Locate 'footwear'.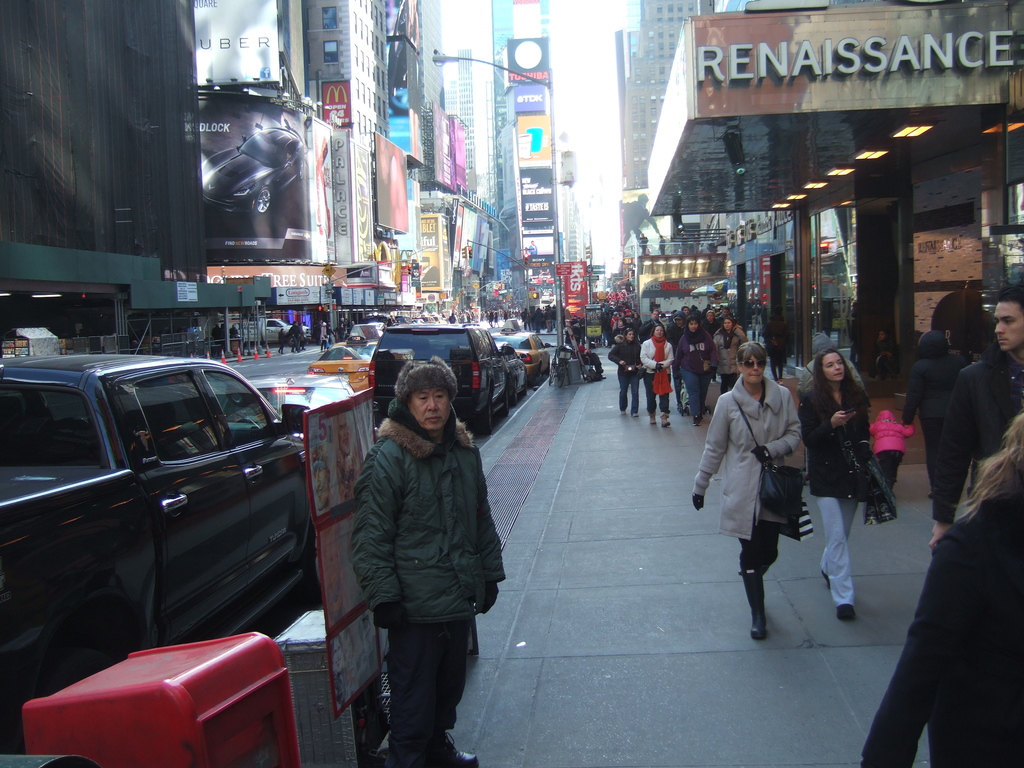
Bounding box: 660,413,670,426.
